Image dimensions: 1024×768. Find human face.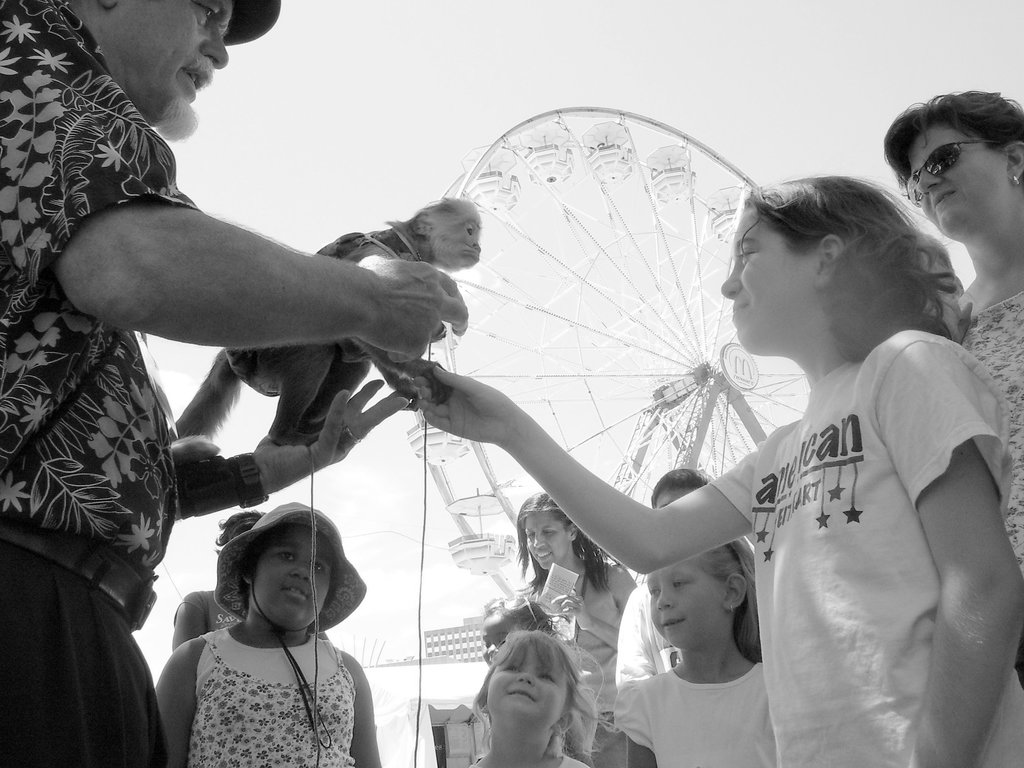
(485, 636, 566, 740).
